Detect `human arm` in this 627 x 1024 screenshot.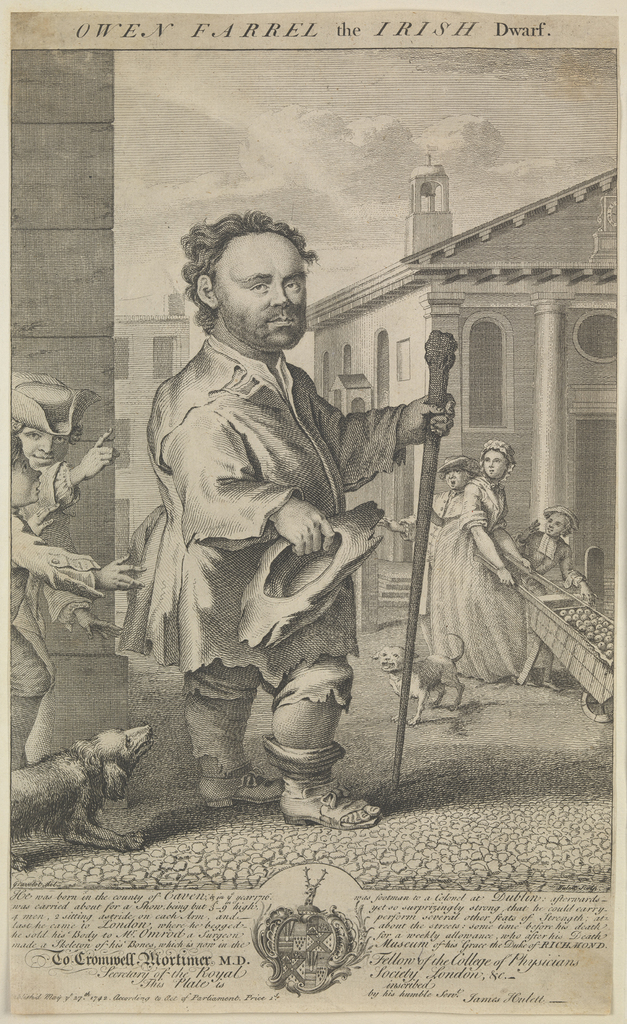
Detection: left=178, top=385, right=341, bottom=571.
